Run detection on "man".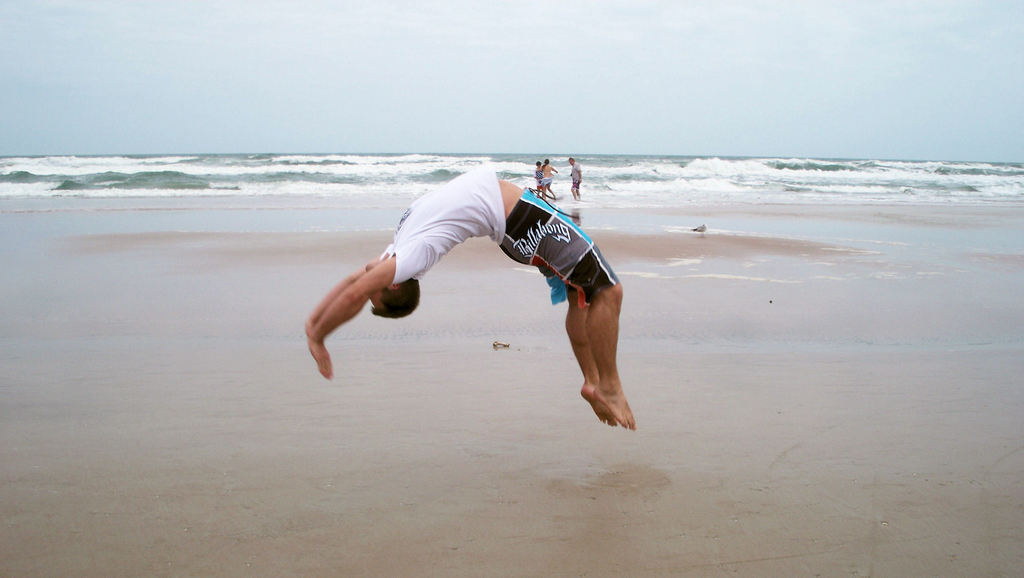
Result: pyautogui.locateOnScreen(569, 157, 585, 201).
